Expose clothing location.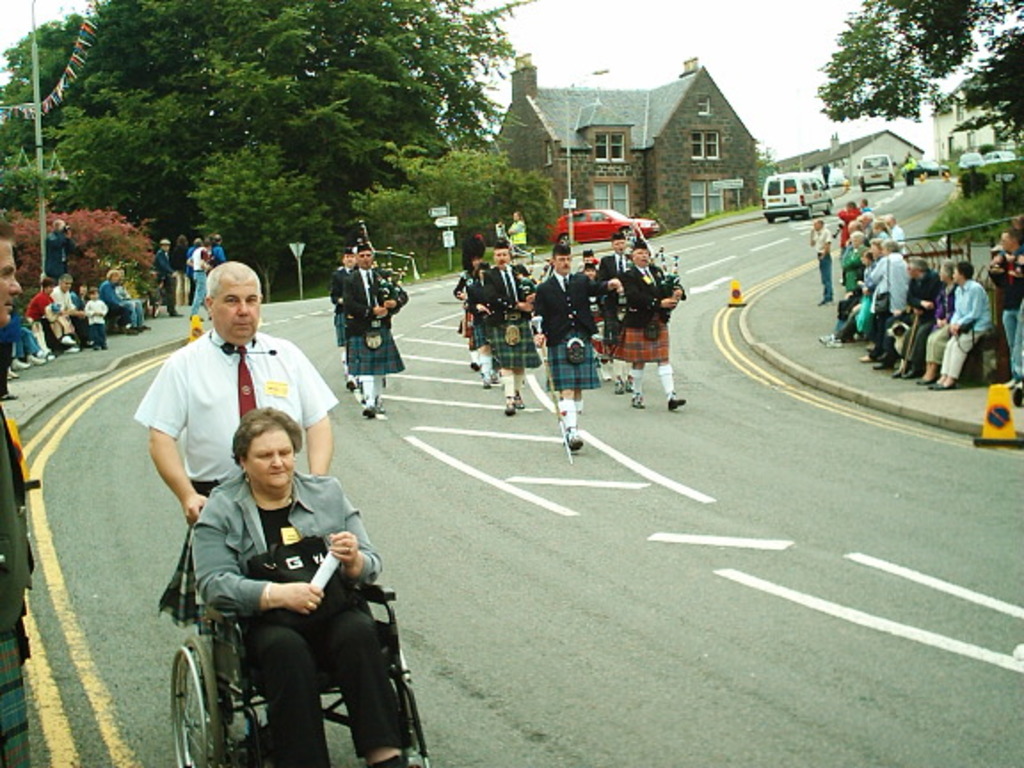
Exposed at <region>78, 297, 107, 350</region>.
